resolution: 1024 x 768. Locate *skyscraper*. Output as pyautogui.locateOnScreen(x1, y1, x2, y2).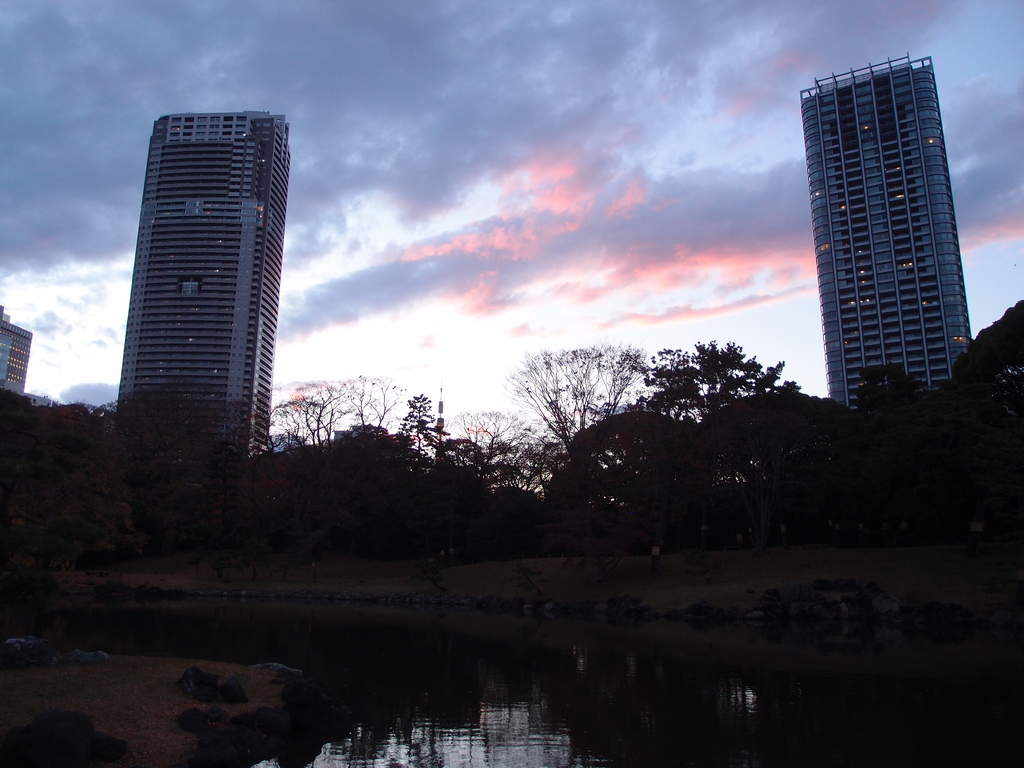
pyautogui.locateOnScreen(794, 44, 979, 431).
